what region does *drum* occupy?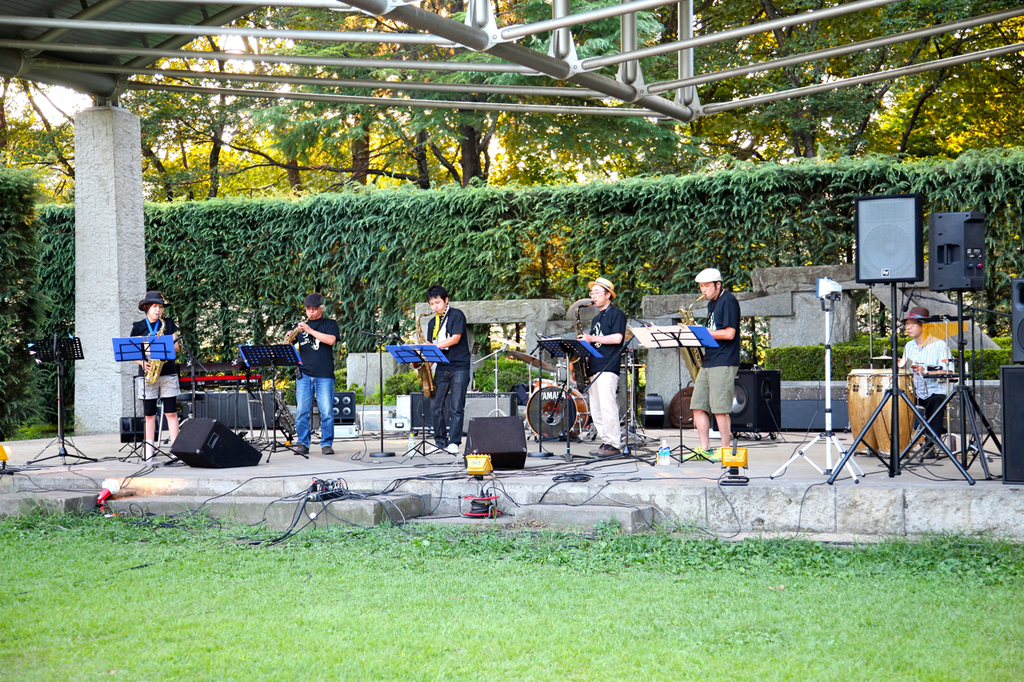
522/387/585/445.
